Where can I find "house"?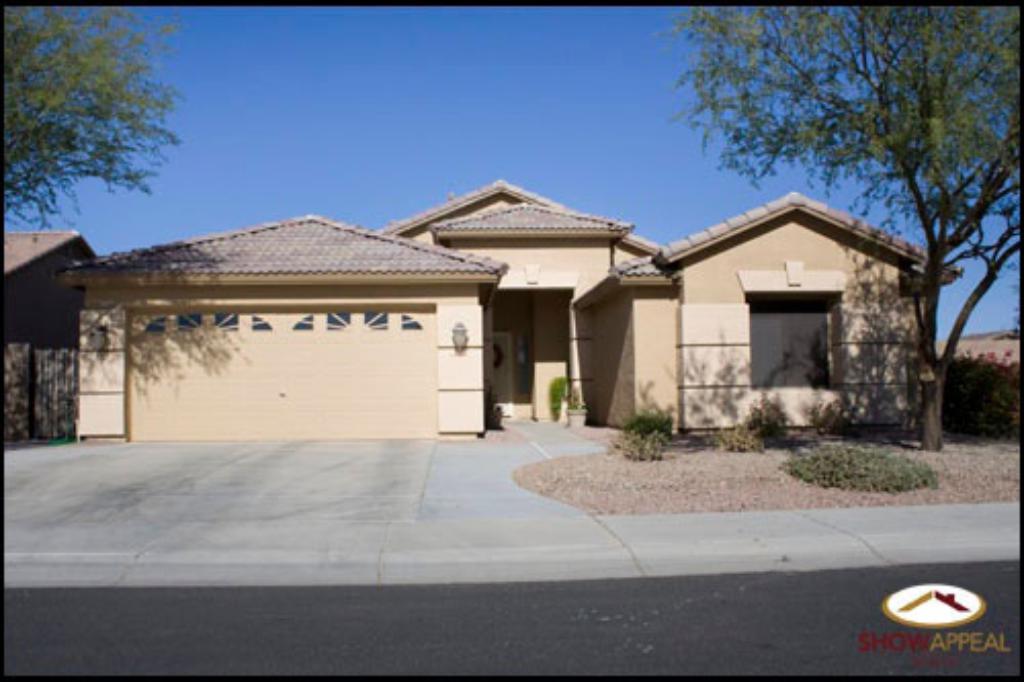
You can find it at {"left": 70, "top": 168, "right": 952, "bottom": 461}.
